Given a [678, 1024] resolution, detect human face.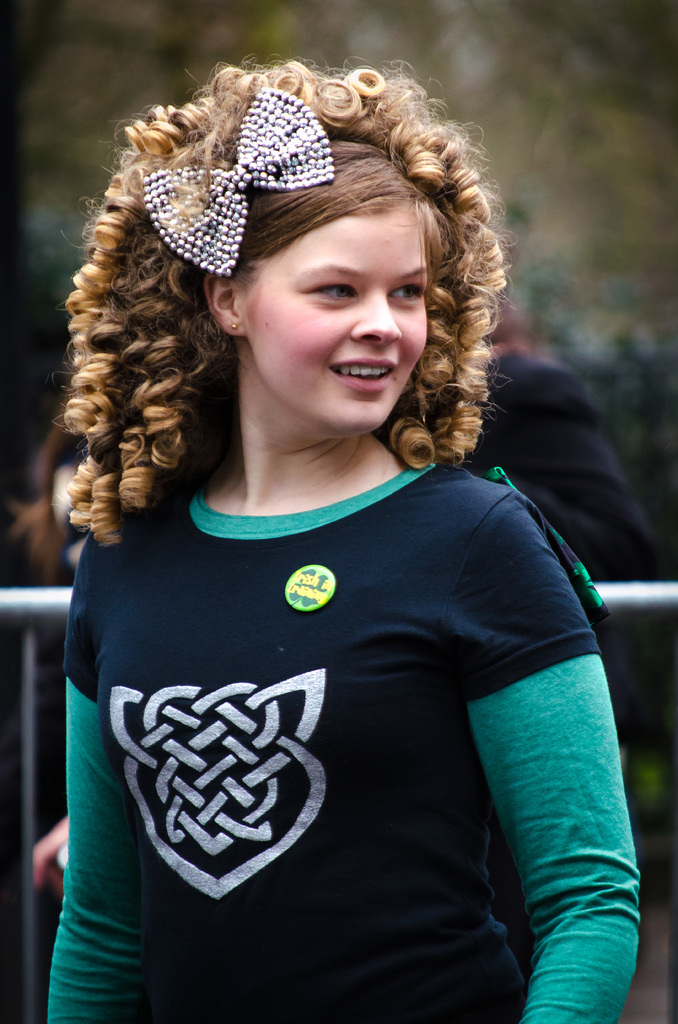
(left=239, top=191, right=433, bottom=435).
